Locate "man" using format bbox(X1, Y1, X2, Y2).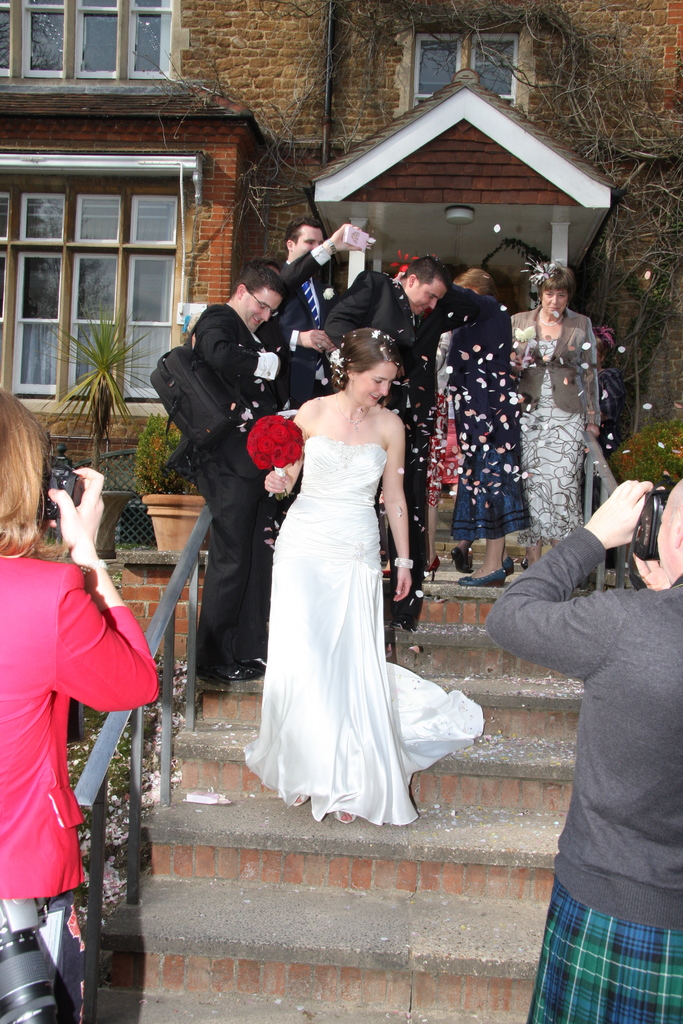
bbox(324, 253, 450, 643).
